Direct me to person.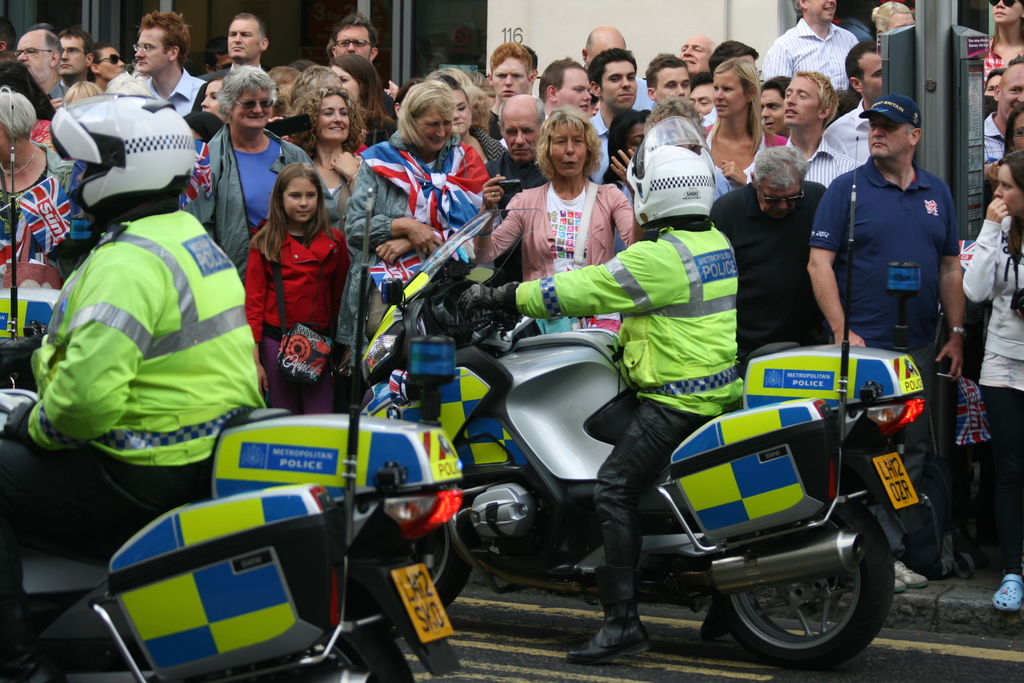
Direction: detection(33, 114, 260, 486).
